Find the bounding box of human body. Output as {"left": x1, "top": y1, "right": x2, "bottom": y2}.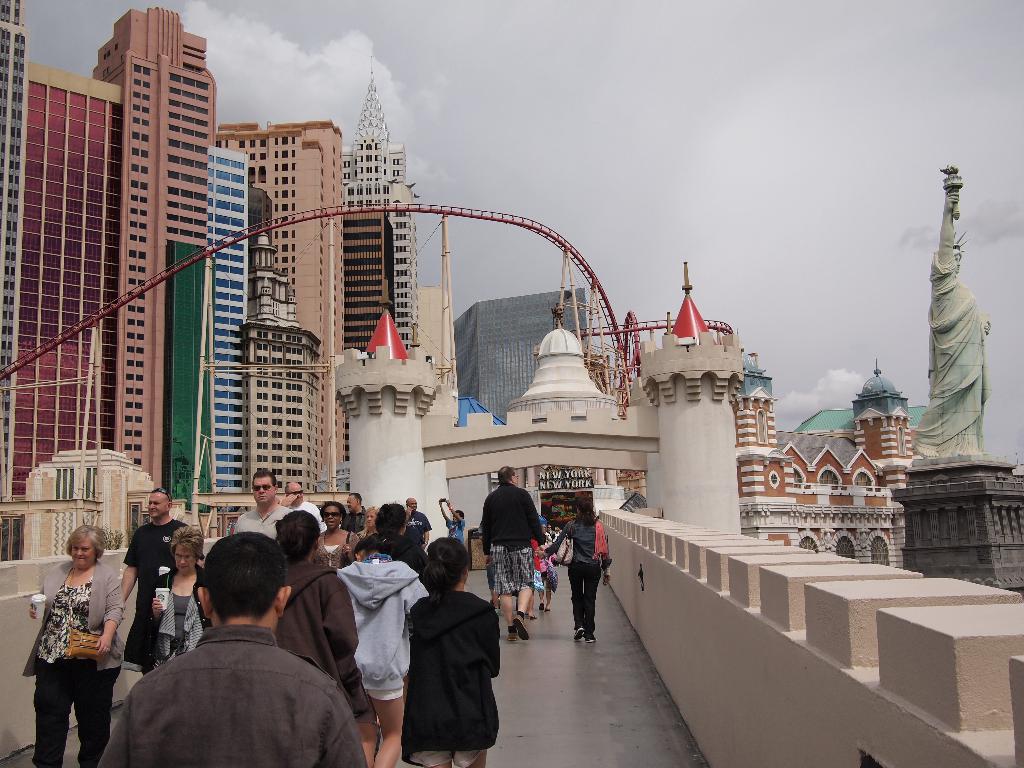
{"left": 340, "top": 559, "right": 424, "bottom": 767}.
